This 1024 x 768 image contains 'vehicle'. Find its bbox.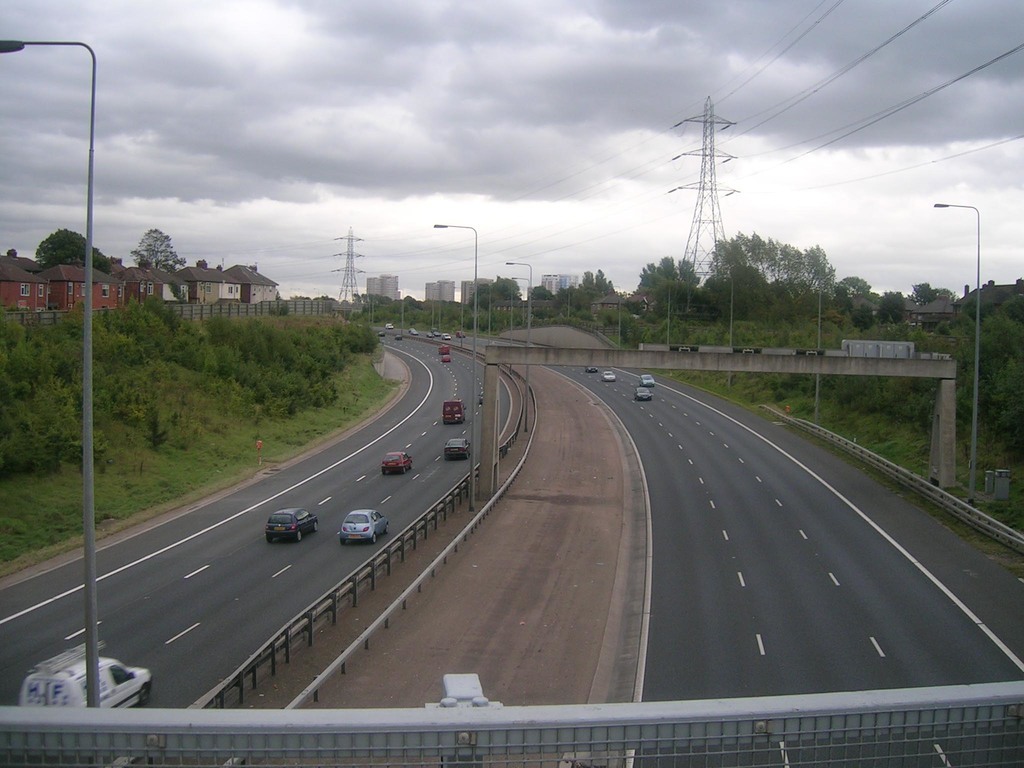
x1=440 y1=345 x2=449 y2=357.
